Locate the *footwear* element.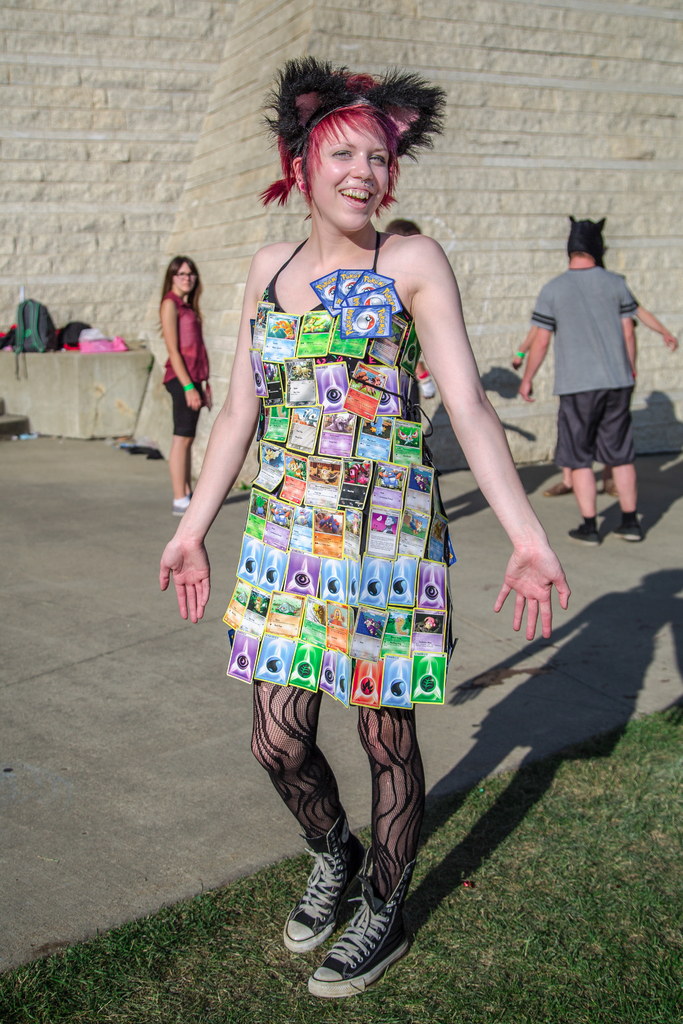
Element bbox: bbox=[281, 806, 361, 949].
